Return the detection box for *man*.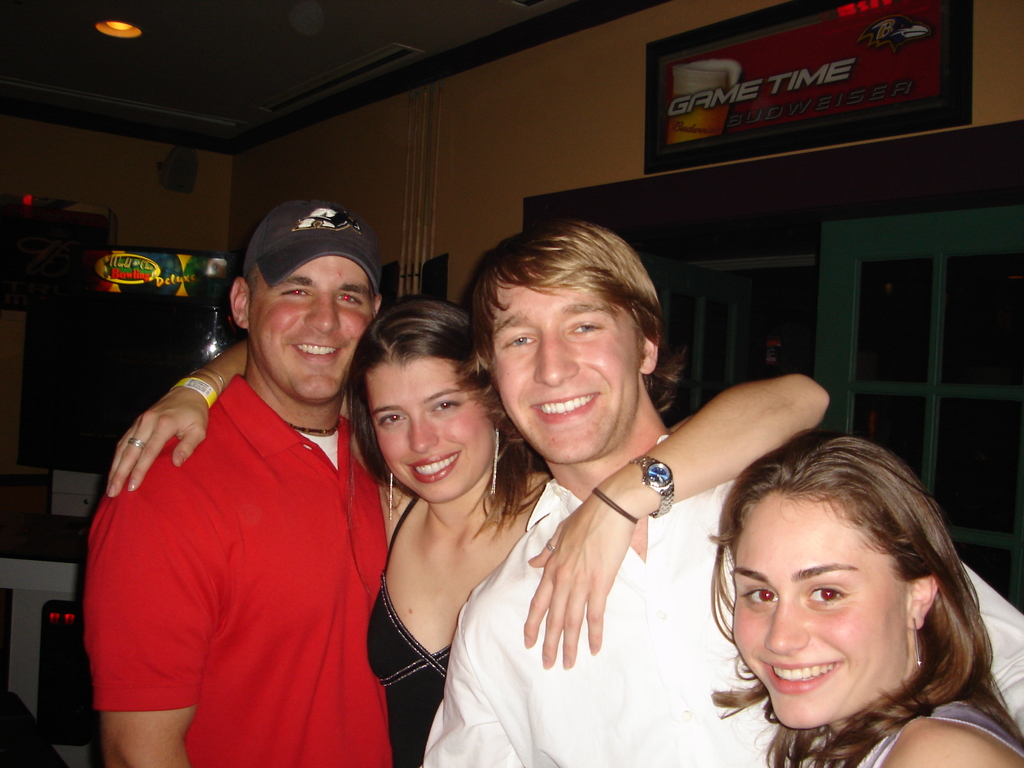
select_region(420, 220, 1023, 767).
